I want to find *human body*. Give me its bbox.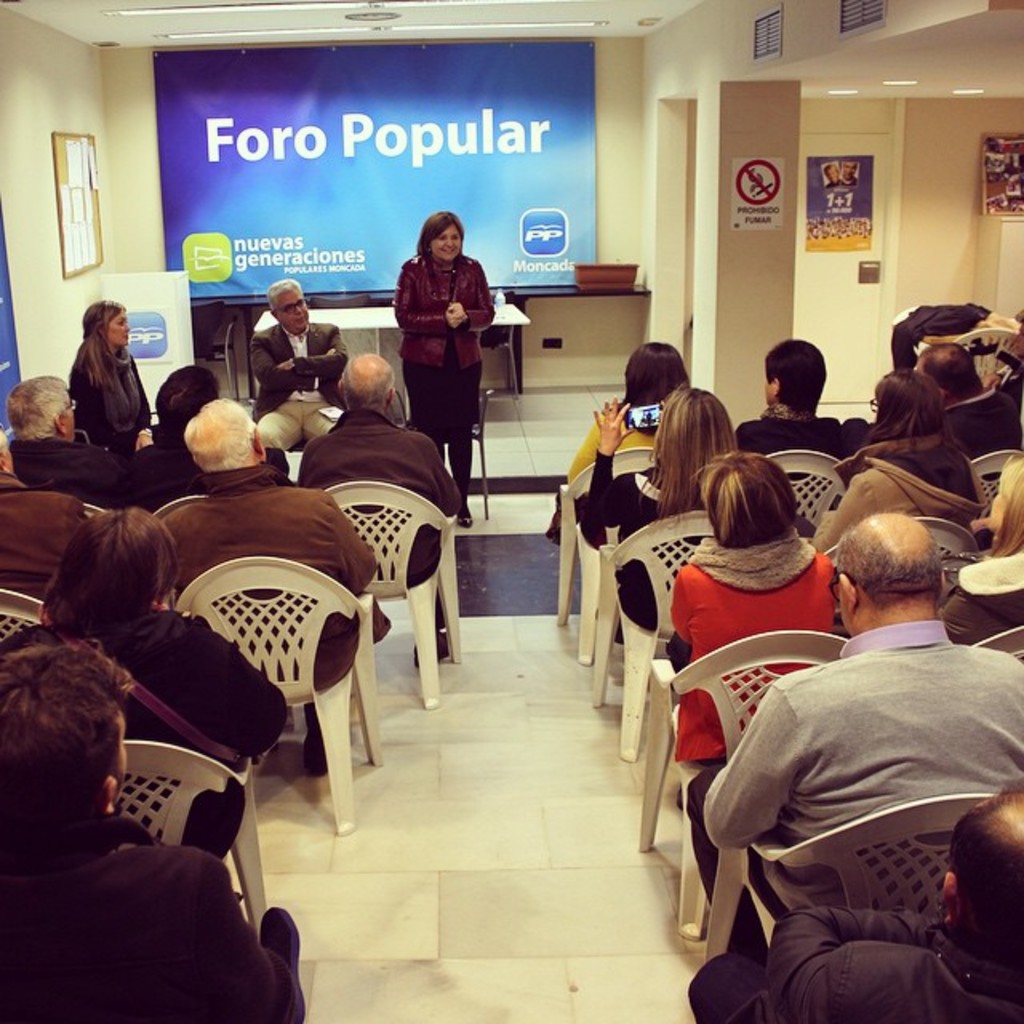
detection(74, 299, 166, 459).
